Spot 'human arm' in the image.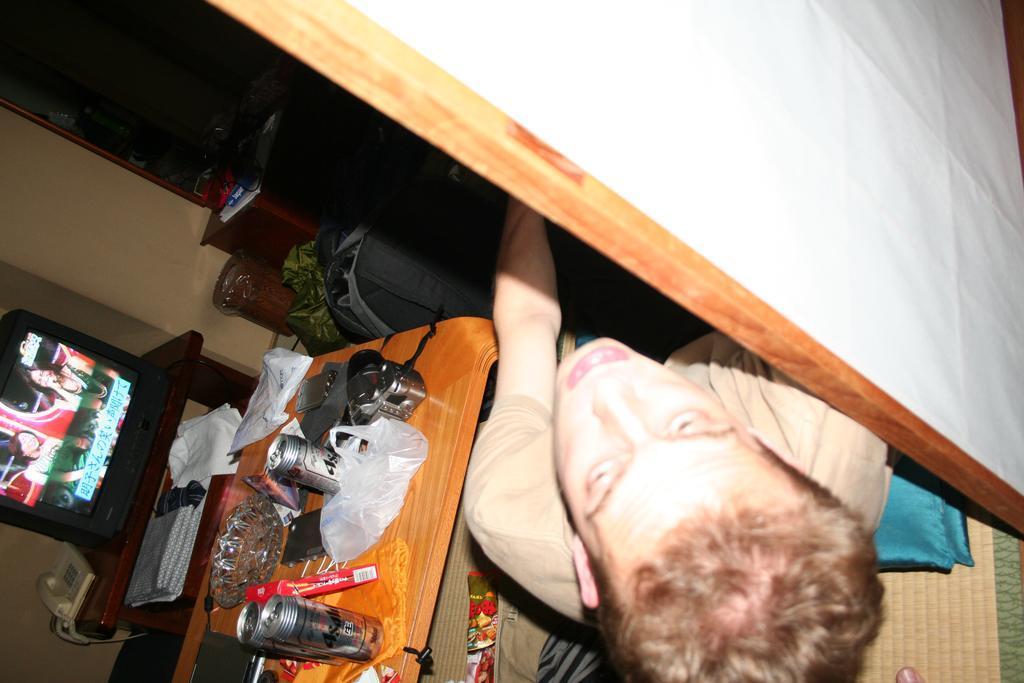
'human arm' found at pyautogui.locateOnScreen(457, 194, 586, 630).
